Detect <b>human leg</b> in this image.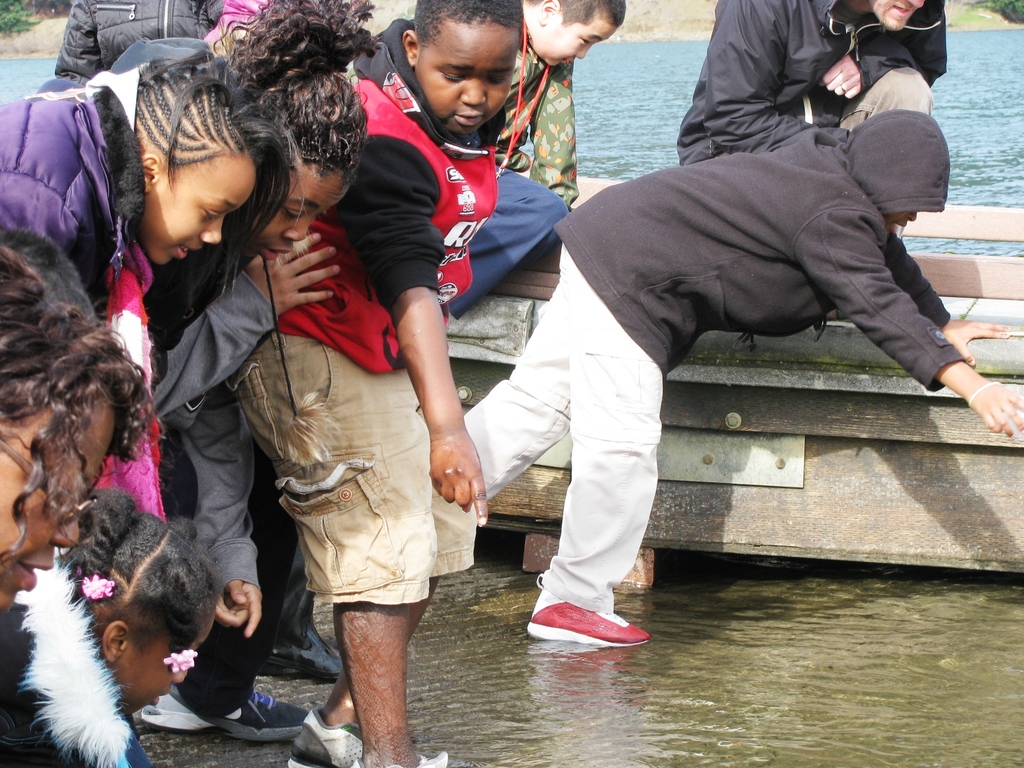
Detection: 463/285/561/488.
